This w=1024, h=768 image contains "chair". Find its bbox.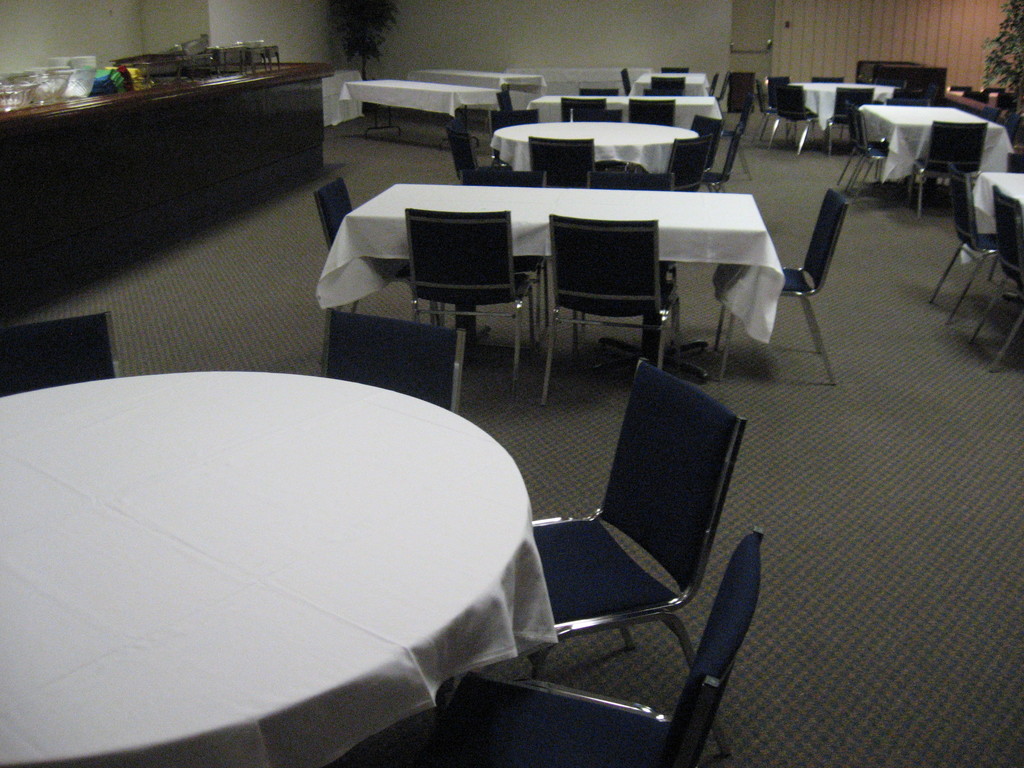
l=965, t=179, r=1023, b=372.
